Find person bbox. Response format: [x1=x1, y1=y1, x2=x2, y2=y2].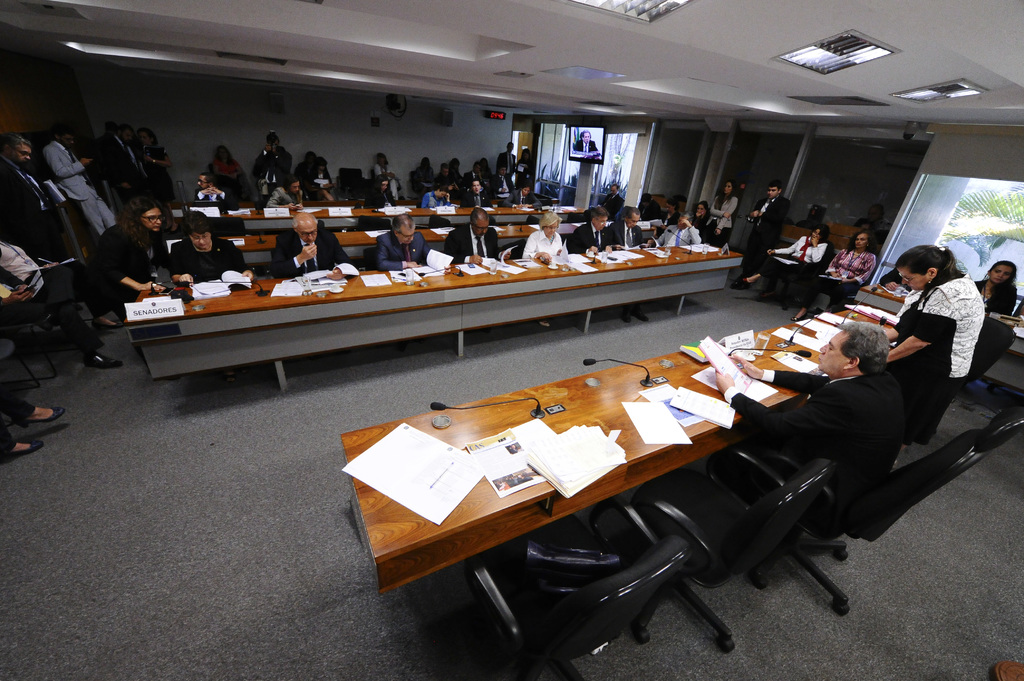
[x1=518, y1=146, x2=537, y2=179].
